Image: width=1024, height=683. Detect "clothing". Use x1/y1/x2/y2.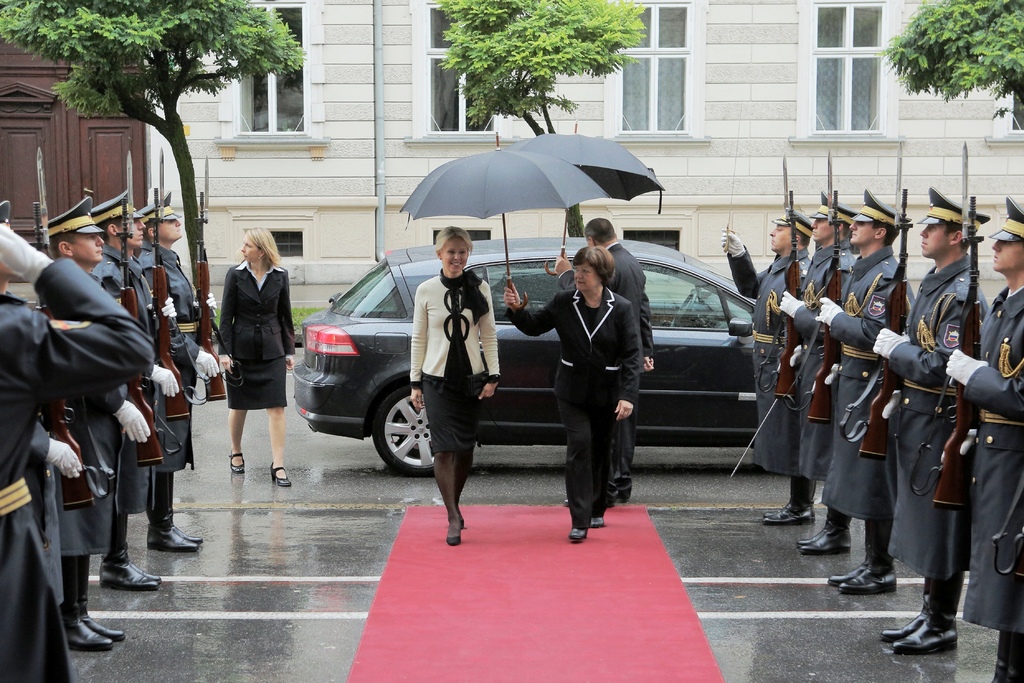
792/242/855/477.
